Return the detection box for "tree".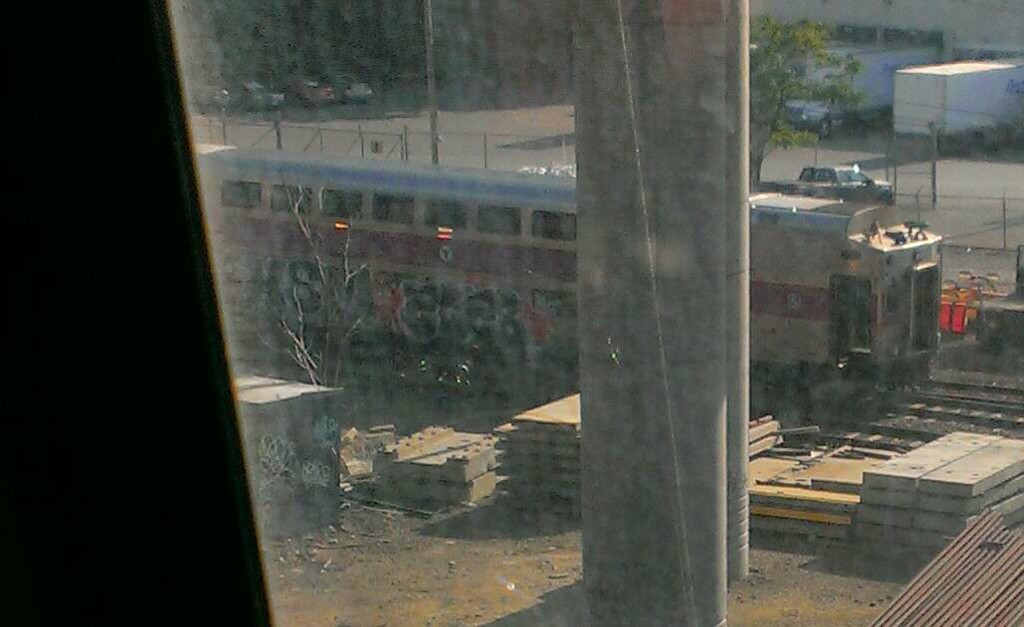
l=751, t=12, r=865, b=206.
